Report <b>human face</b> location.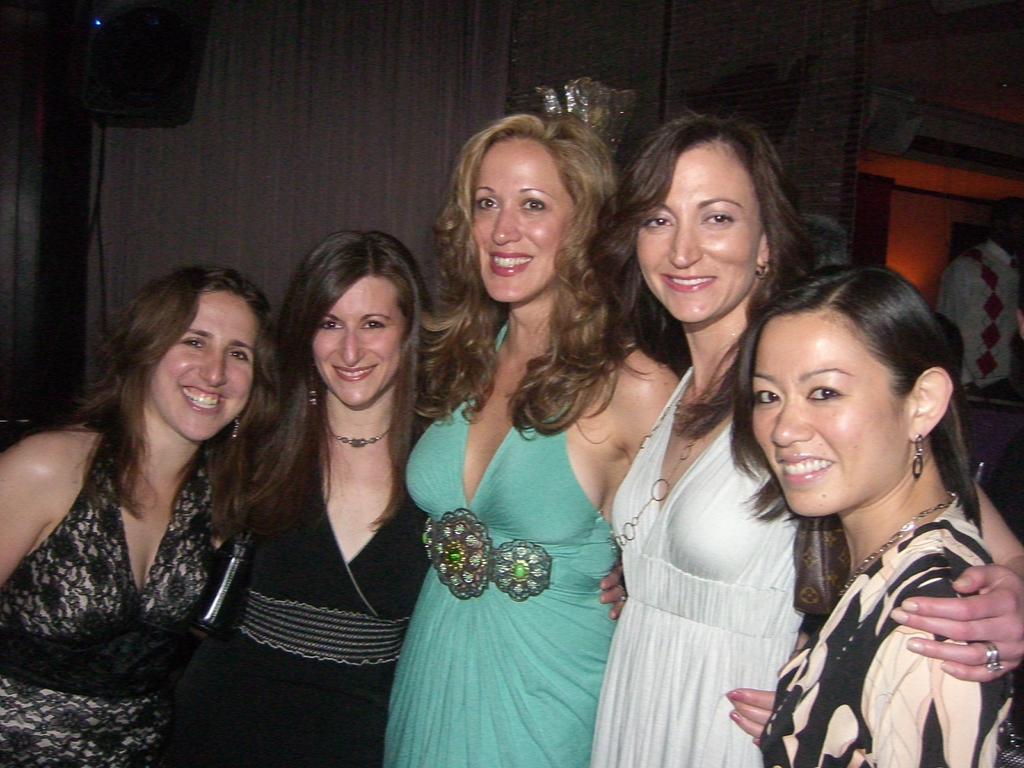
Report: (x1=313, y1=273, x2=408, y2=413).
